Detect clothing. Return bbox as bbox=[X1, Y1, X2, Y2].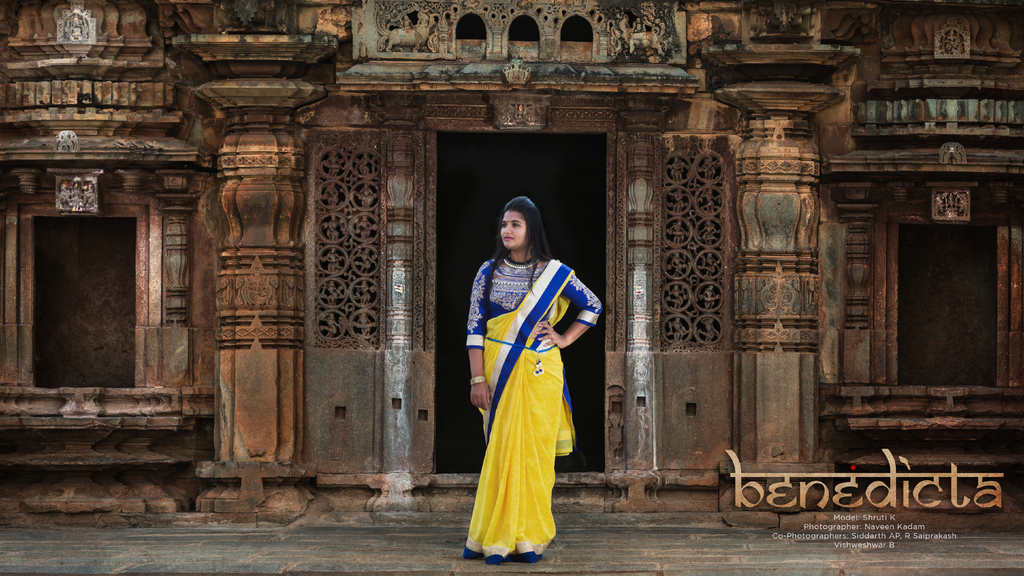
bbox=[456, 232, 592, 531].
